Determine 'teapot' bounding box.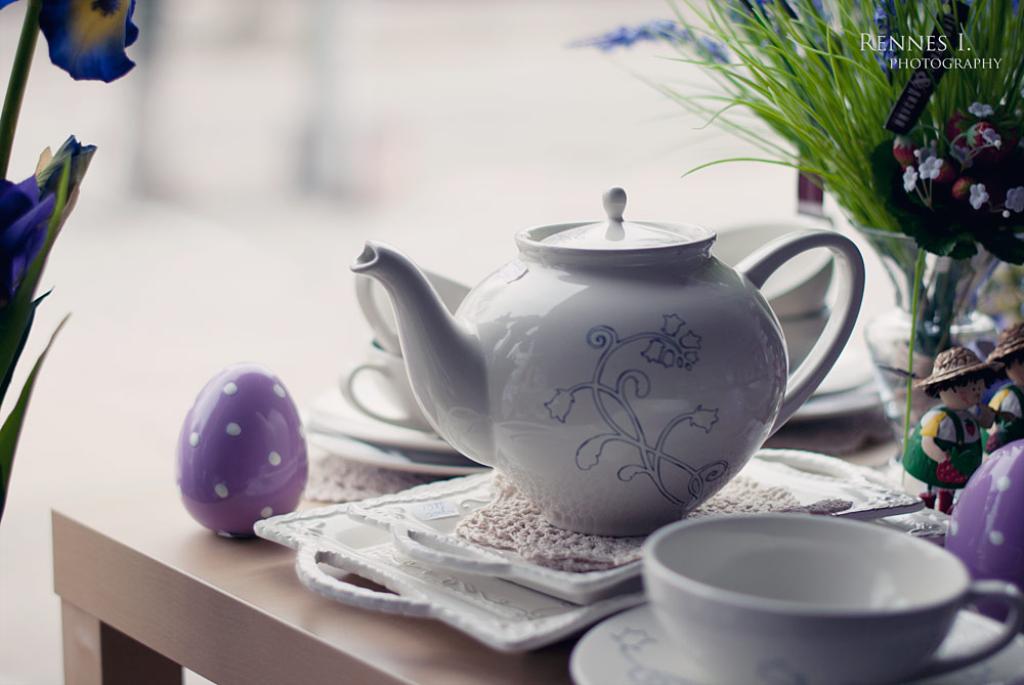
Determined: pyautogui.locateOnScreen(347, 185, 868, 537).
